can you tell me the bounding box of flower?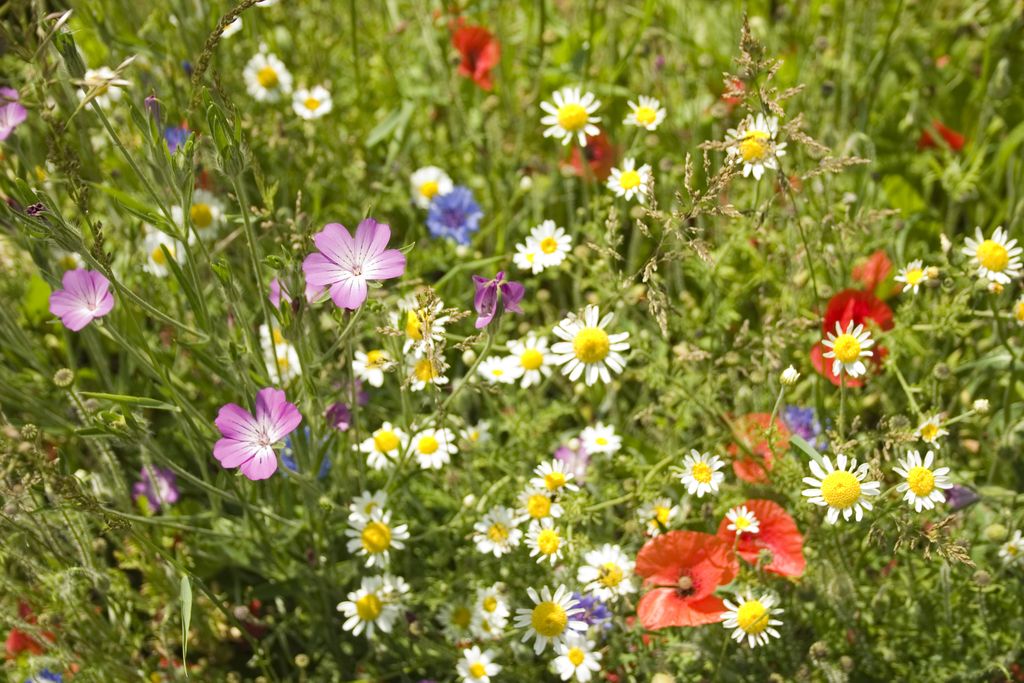
<region>511, 244, 541, 274</region>.
